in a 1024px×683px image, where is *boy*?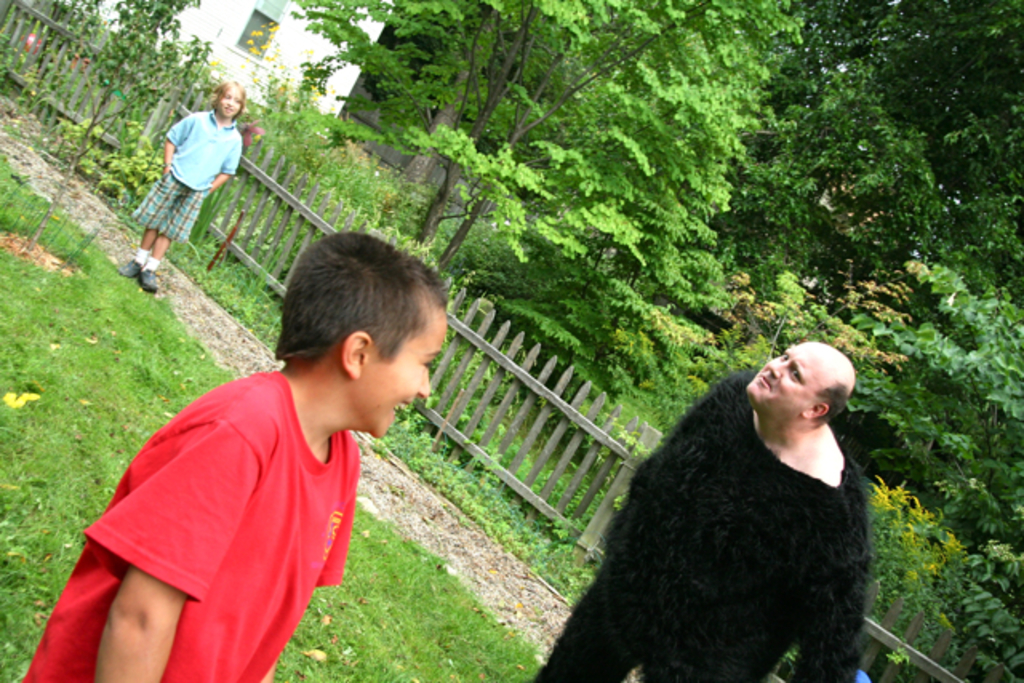
box=[107, 67, 248, 298].
